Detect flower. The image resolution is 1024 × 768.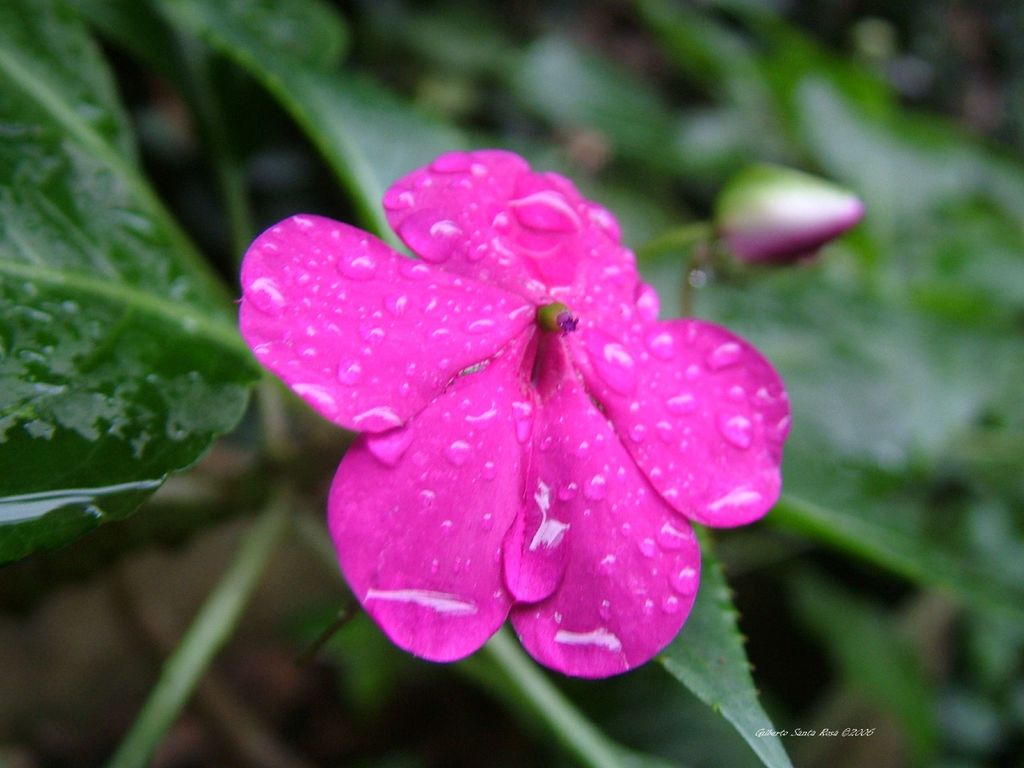
242, 150, 800, 676.
